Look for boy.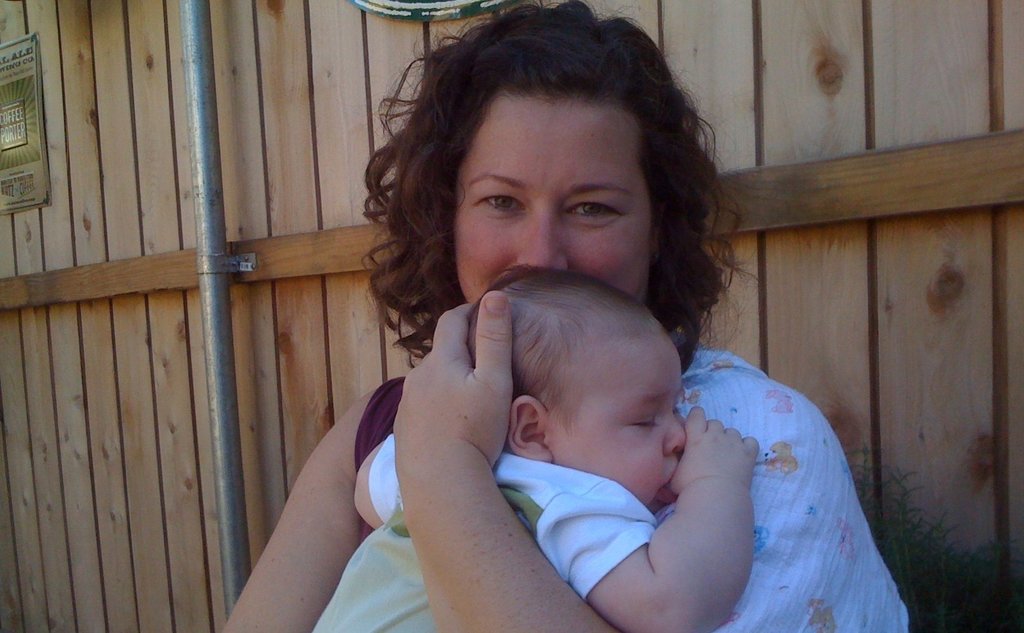
Found: pyautogui.locateOnScreen(313, 260, 765, 632).
